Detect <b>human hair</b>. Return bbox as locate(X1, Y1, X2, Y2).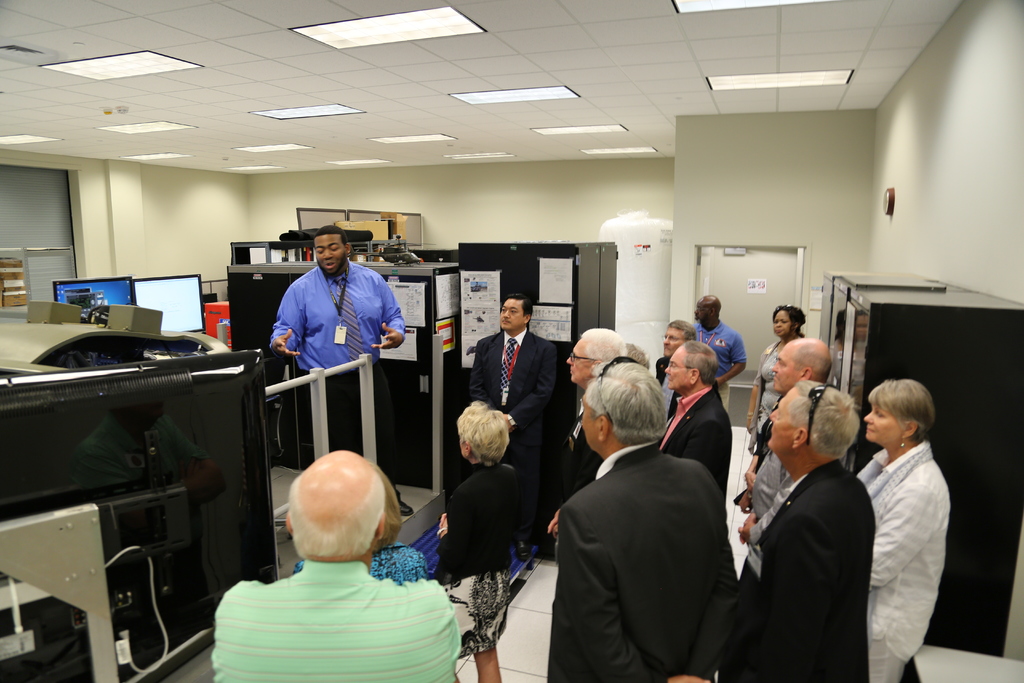
locate(787, 379, 860, 461).
